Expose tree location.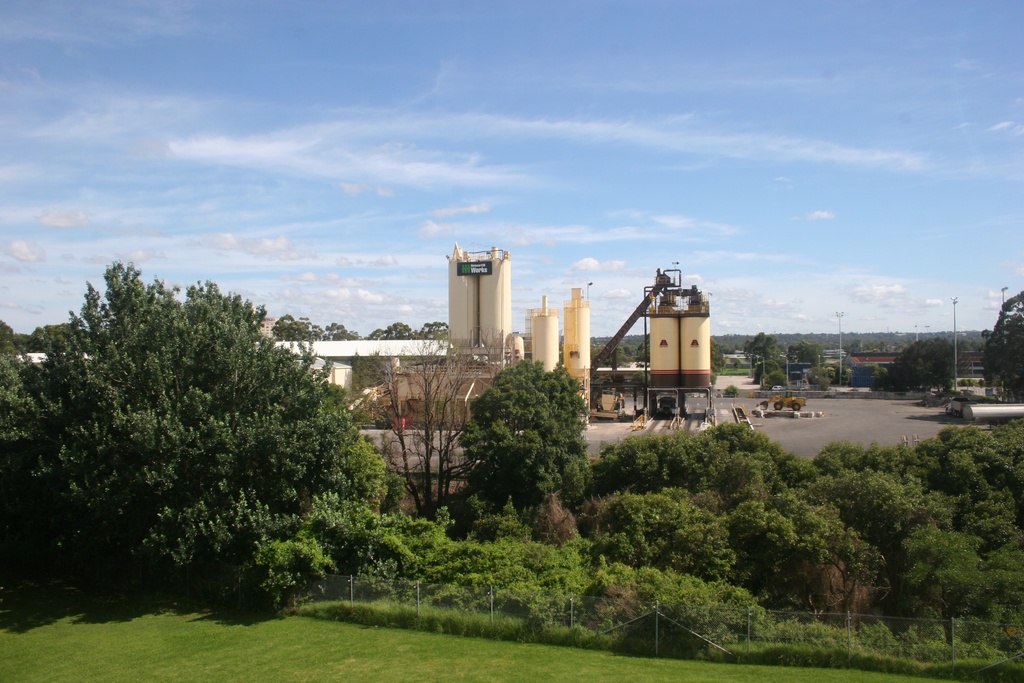
Exposed at [x1=368, y1=317, x2=431, y2=340].
